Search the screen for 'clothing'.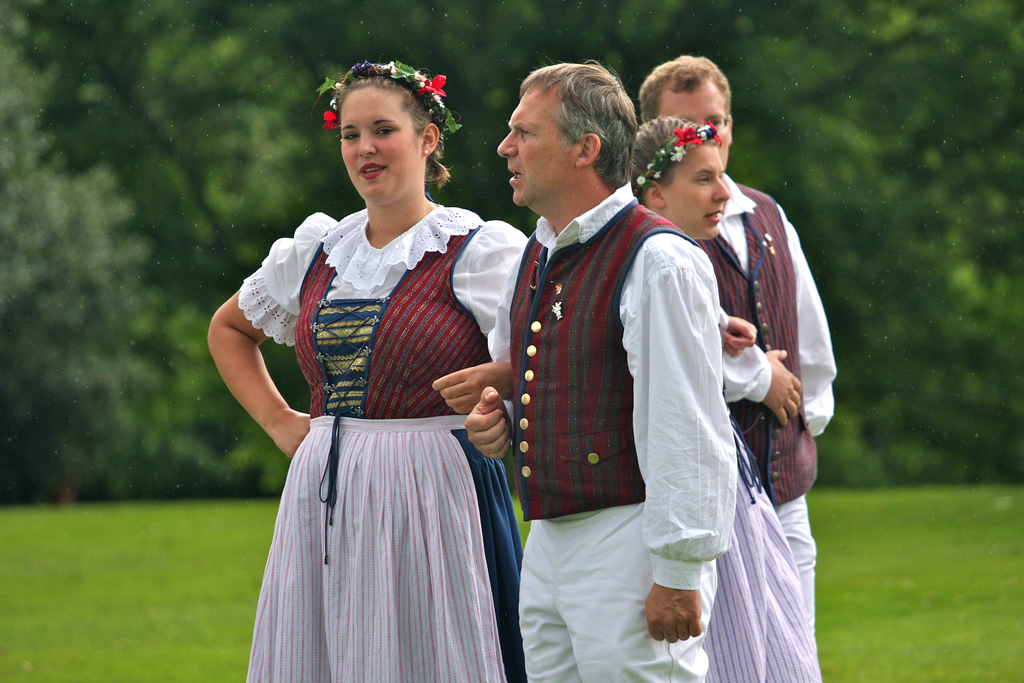
Found at box(702, 306, 823, 682).
